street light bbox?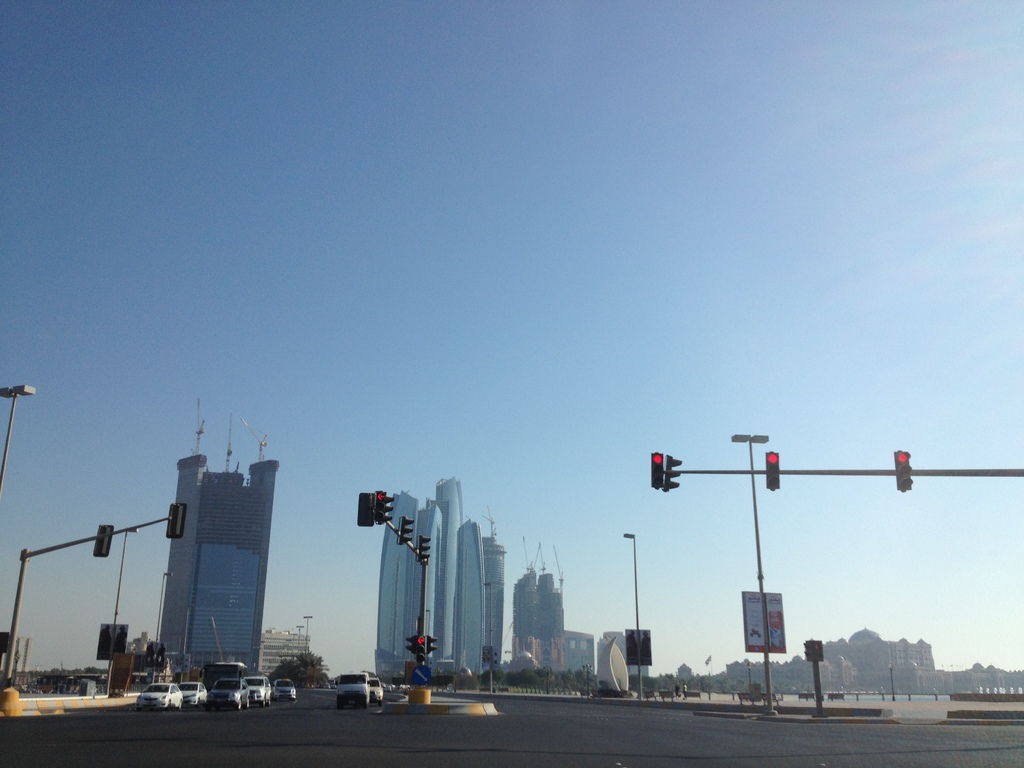
l=620, t=530, r=643, b=699
